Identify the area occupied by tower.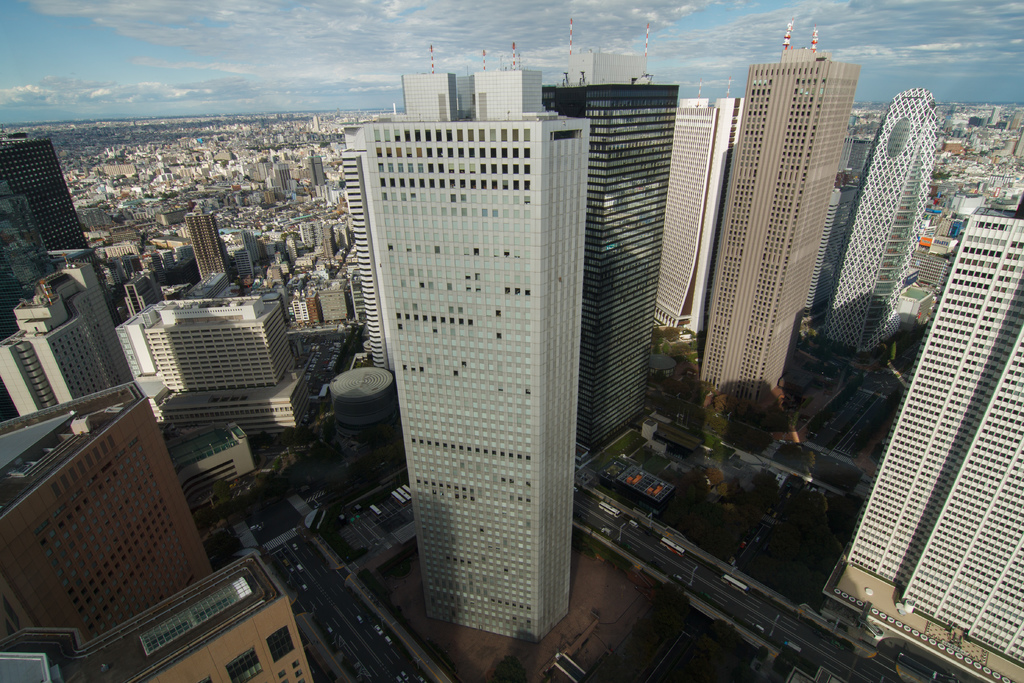
Area: 803:131:880:329.
